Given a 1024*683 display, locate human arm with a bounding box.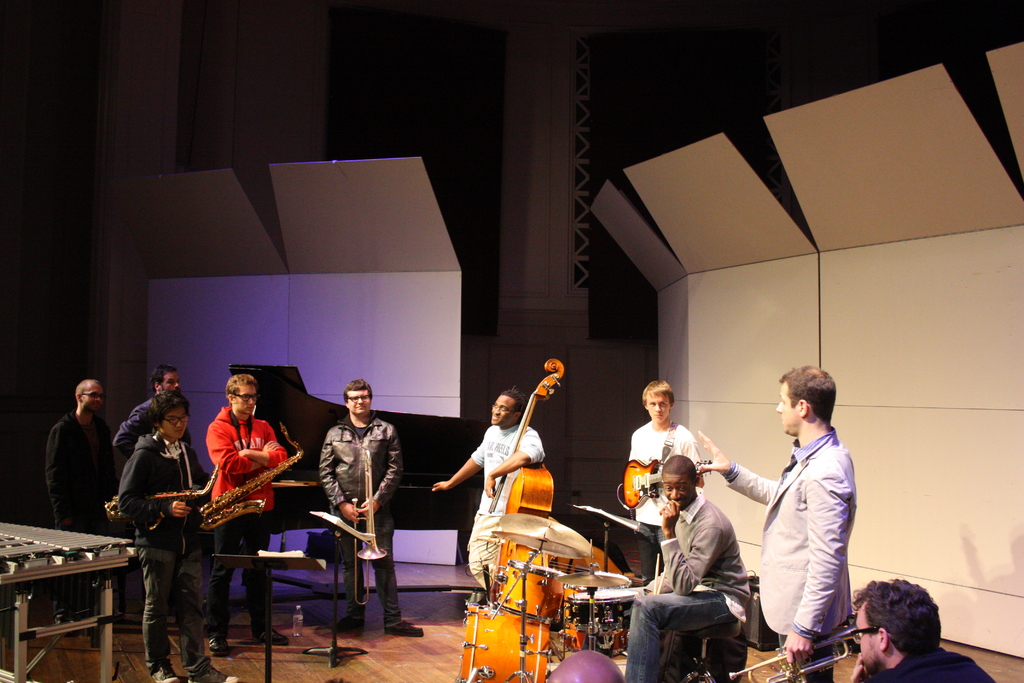
Located: rect(317, 436, 363, 523).
